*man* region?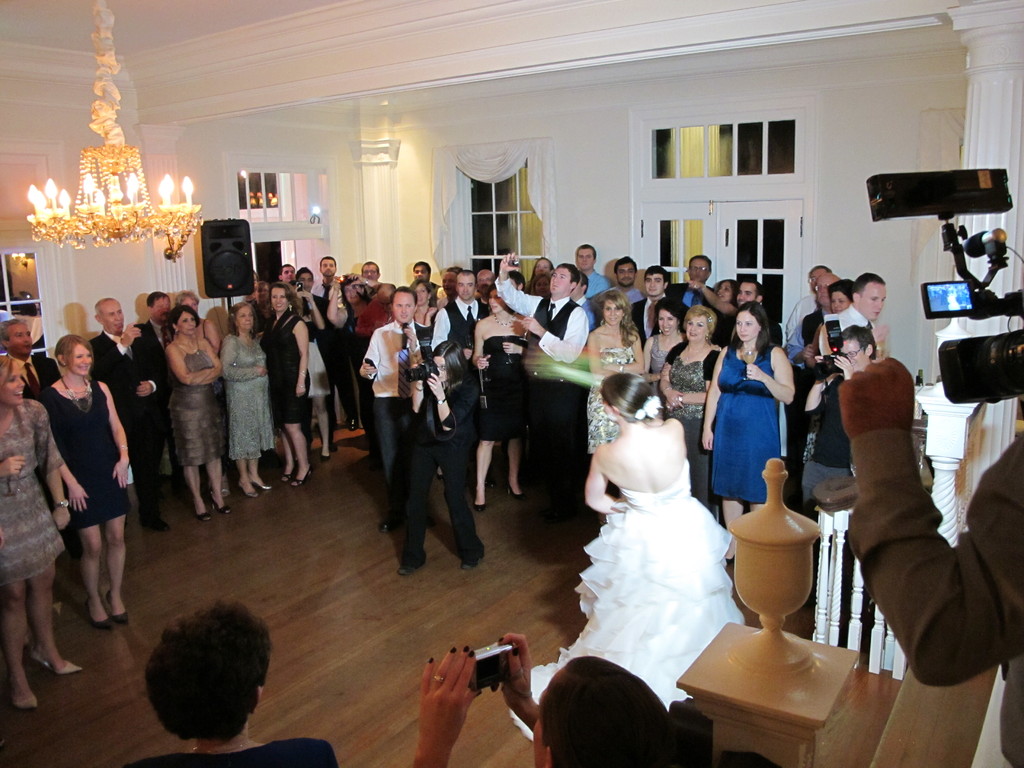
<region>280, 261, 298, 291</region>
